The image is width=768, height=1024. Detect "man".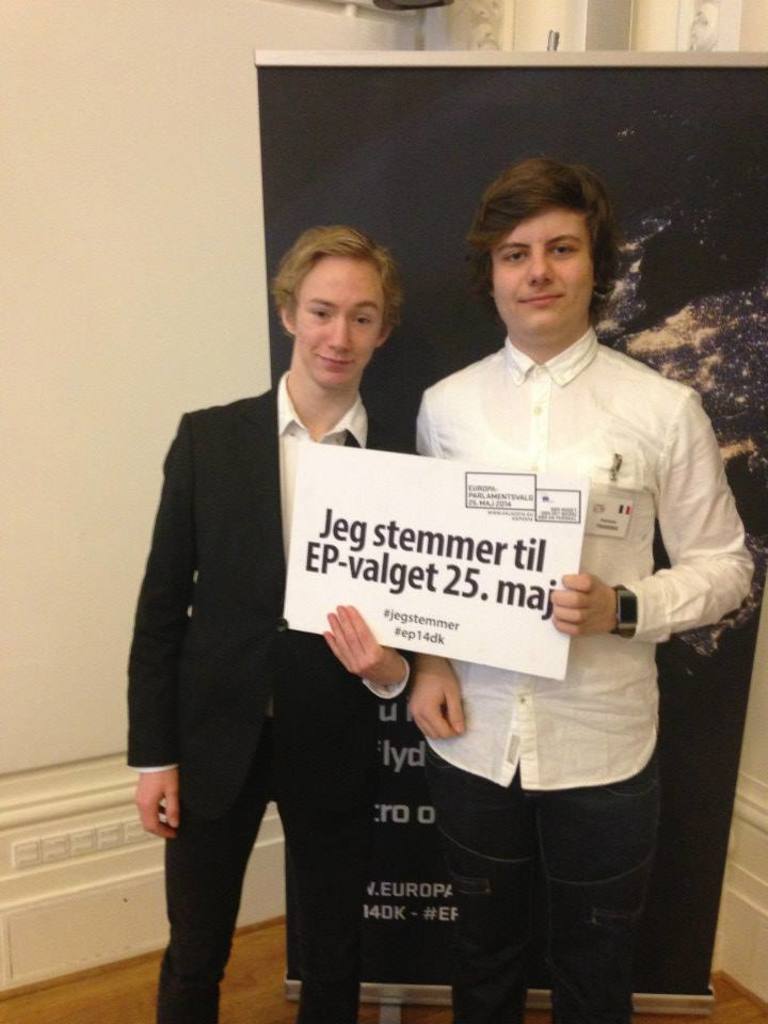
Detection: 127 179 487 989.
